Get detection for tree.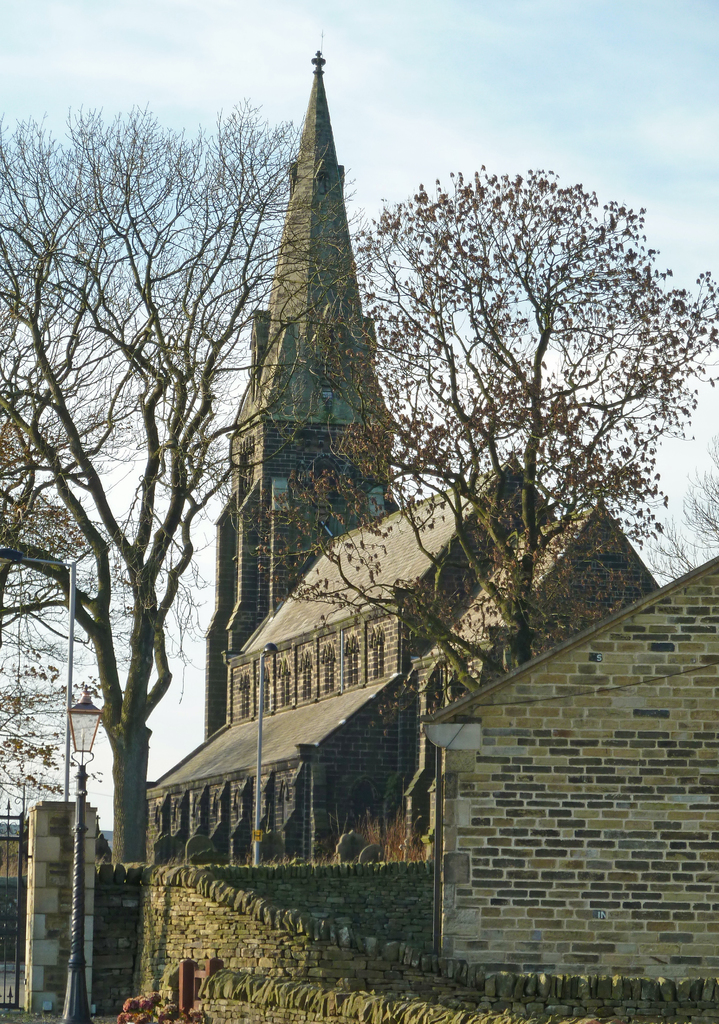
Detection: pyautogui.locateOnScreen(230, 163, 718, 704).
